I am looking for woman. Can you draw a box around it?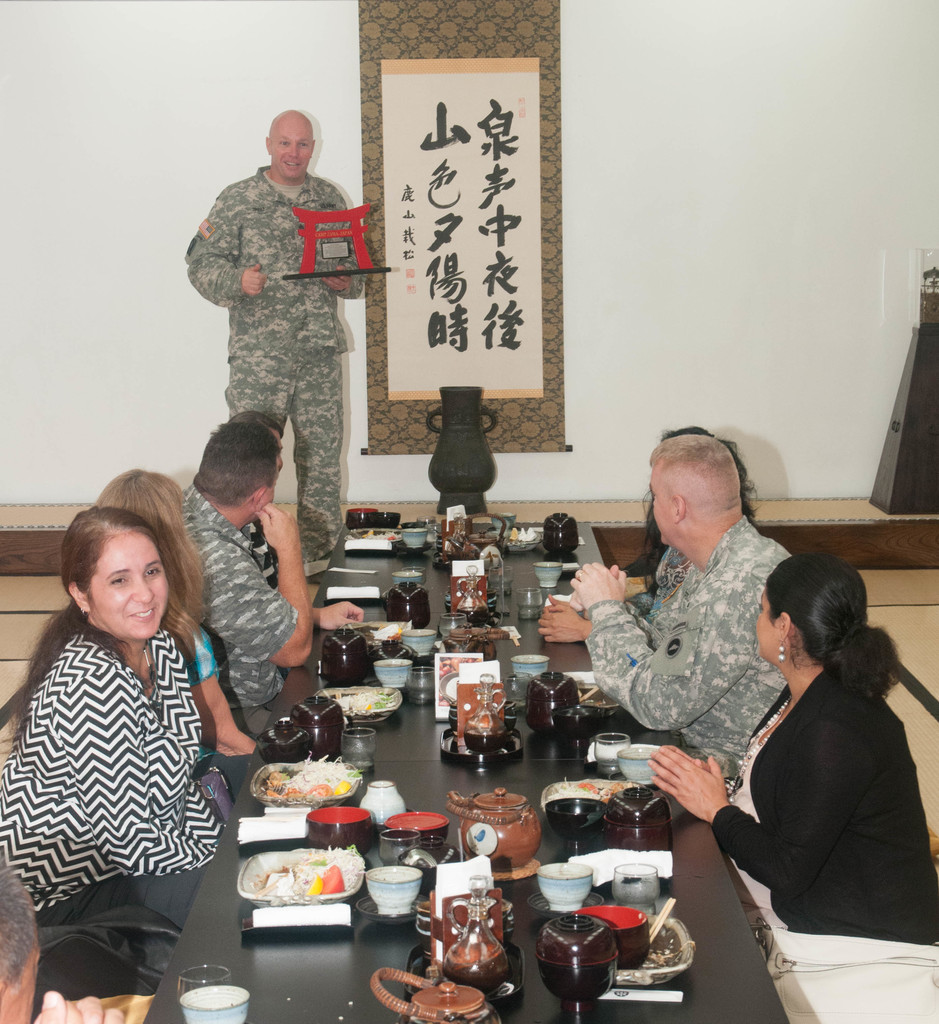
Sure, the bounding box is <region>694, 548, 938, 945</region>.
